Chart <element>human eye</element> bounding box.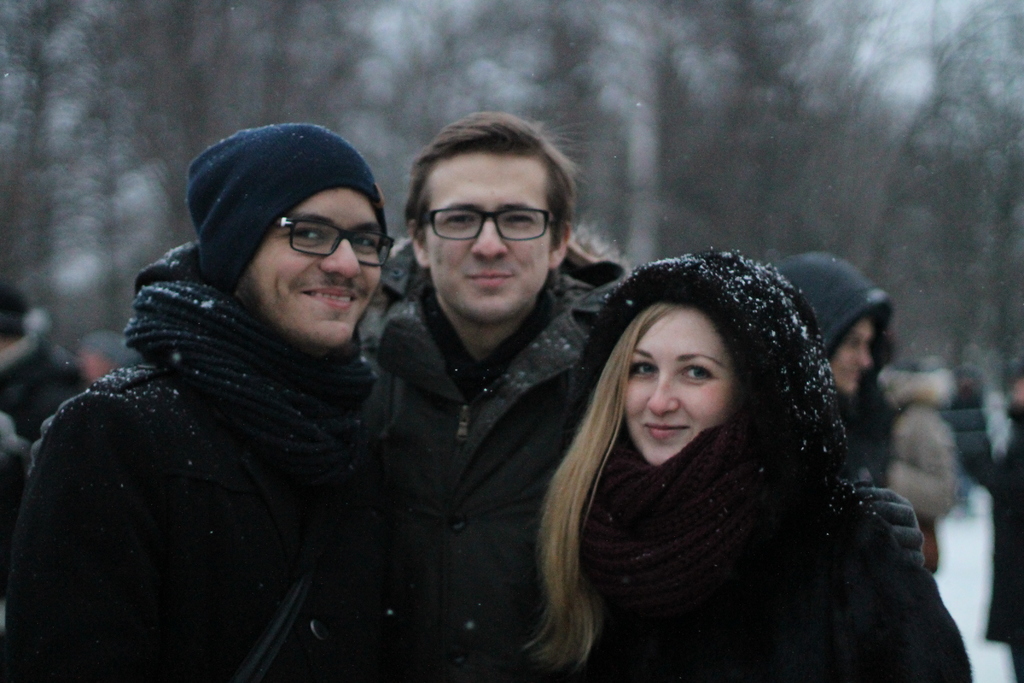
Charted: [359,233,383,256].
